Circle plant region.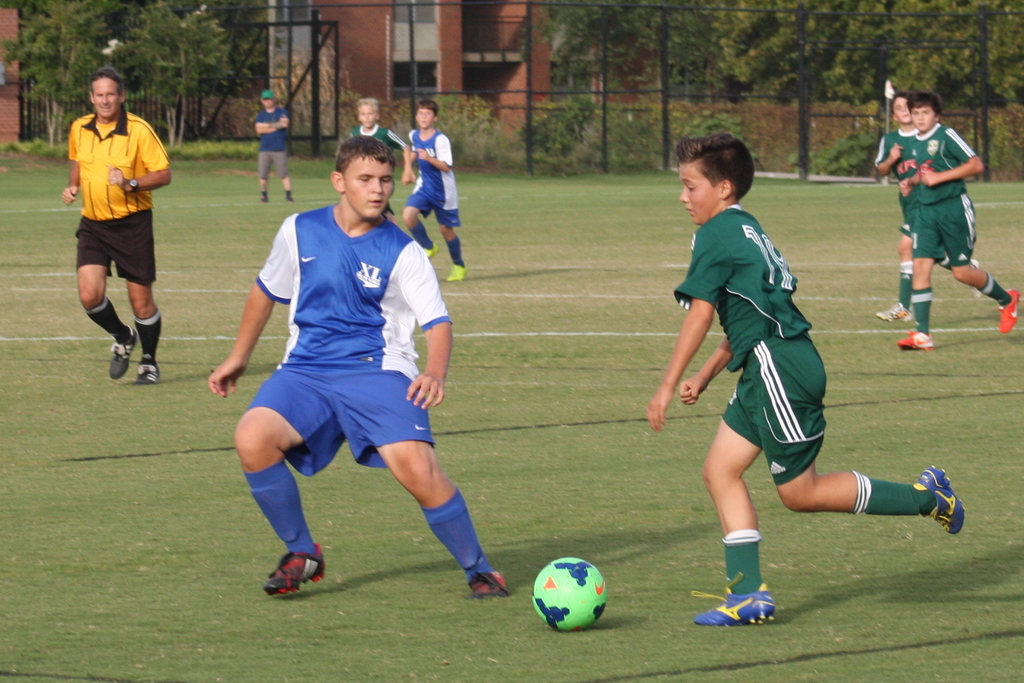
Region: 967, 108, 1023, 182.
